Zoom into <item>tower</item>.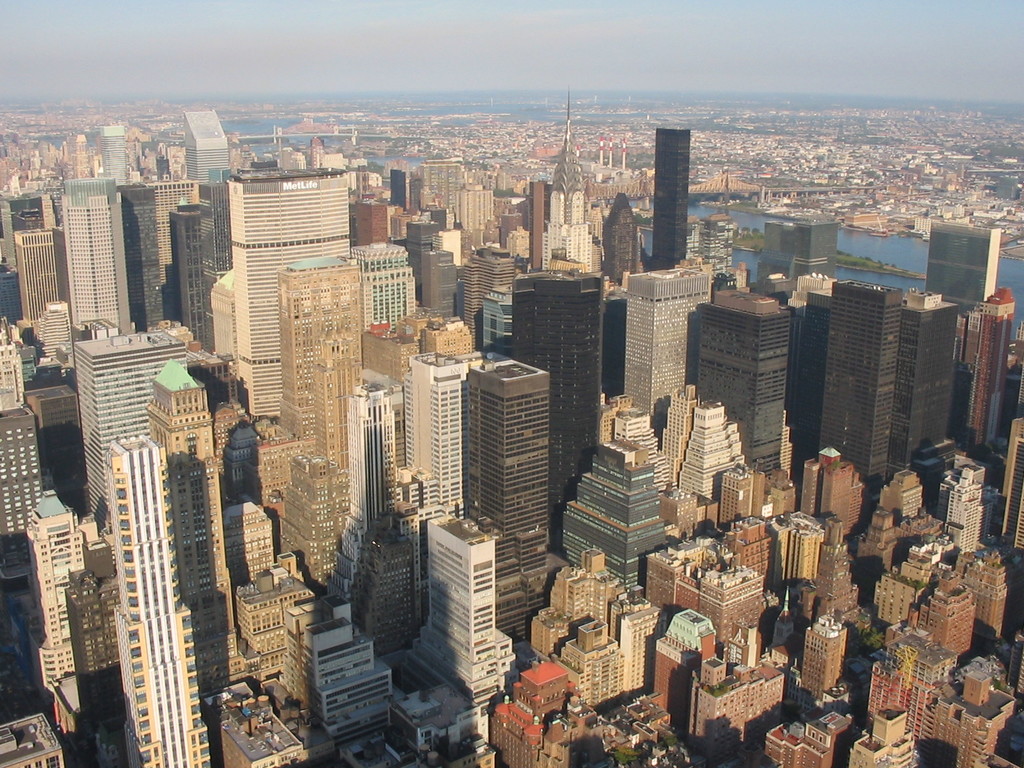
Zoom target: (234, 166, 349, 422).
